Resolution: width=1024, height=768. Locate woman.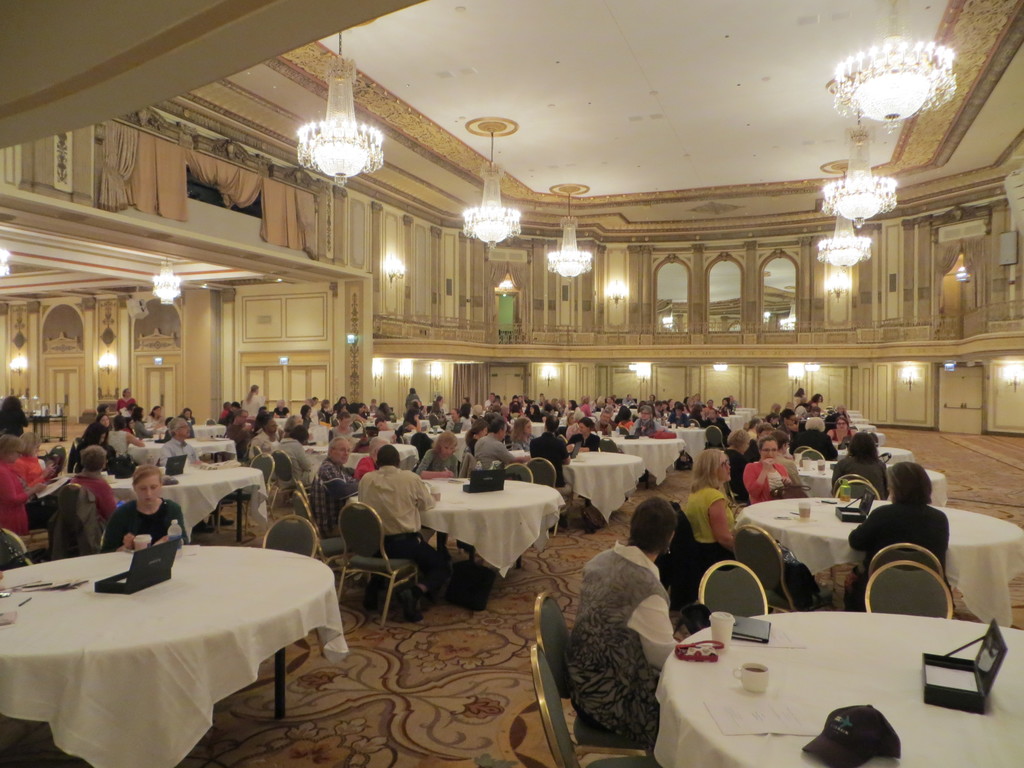
crop(473, 404, 484, 420).
